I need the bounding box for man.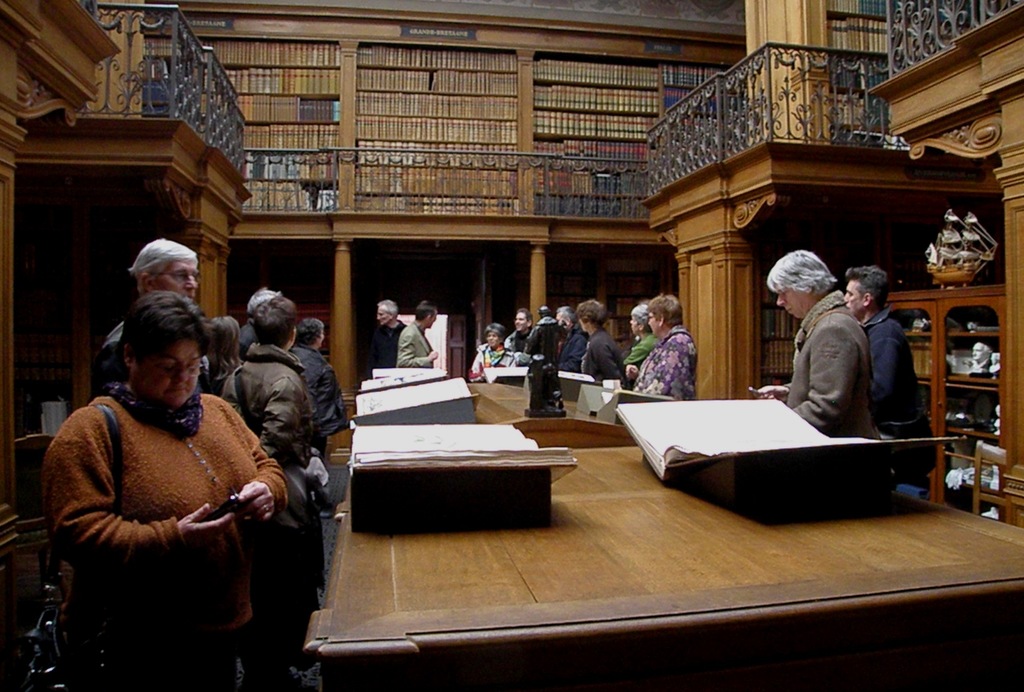
Here it is: box=[238, 288, 280, 351].
